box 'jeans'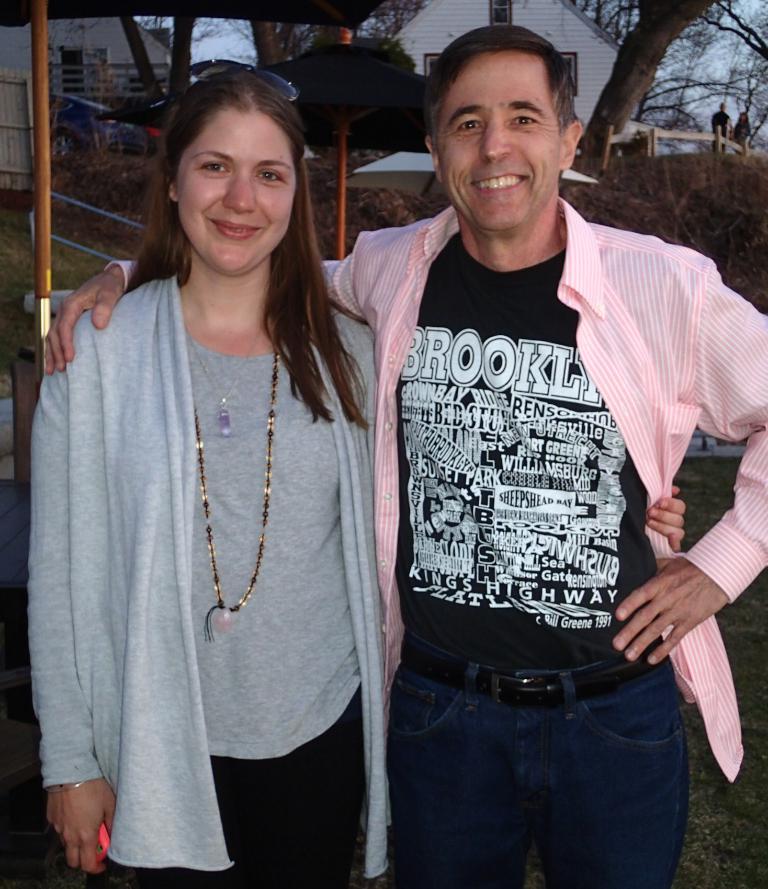
<region>306, 665, 697, 886</region>
